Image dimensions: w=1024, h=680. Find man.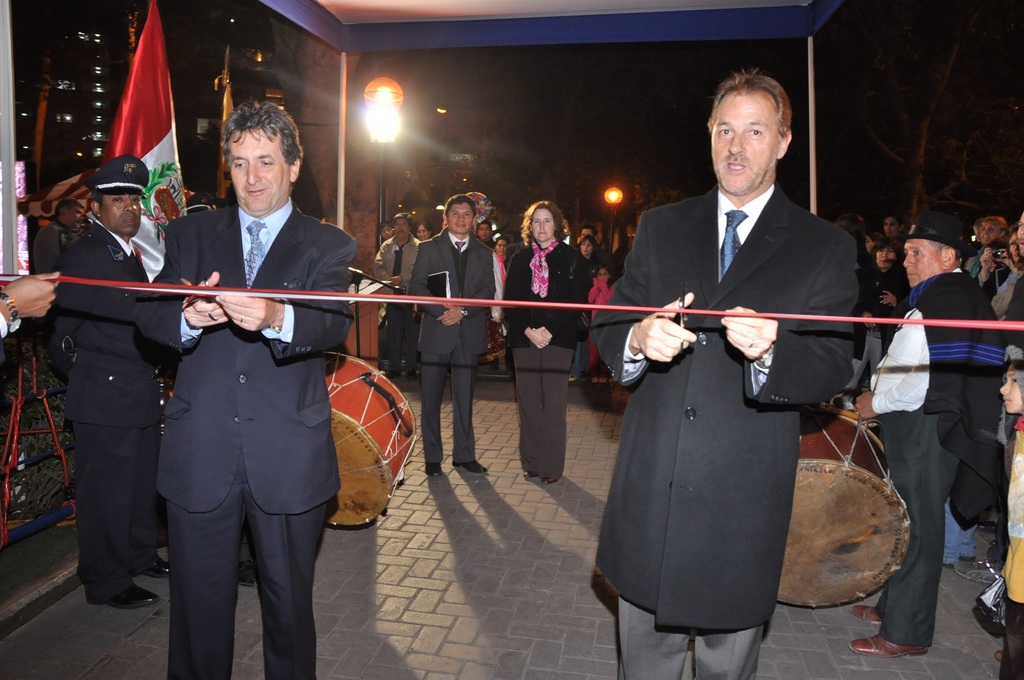
bbox=[877, 215, 925, 330].
